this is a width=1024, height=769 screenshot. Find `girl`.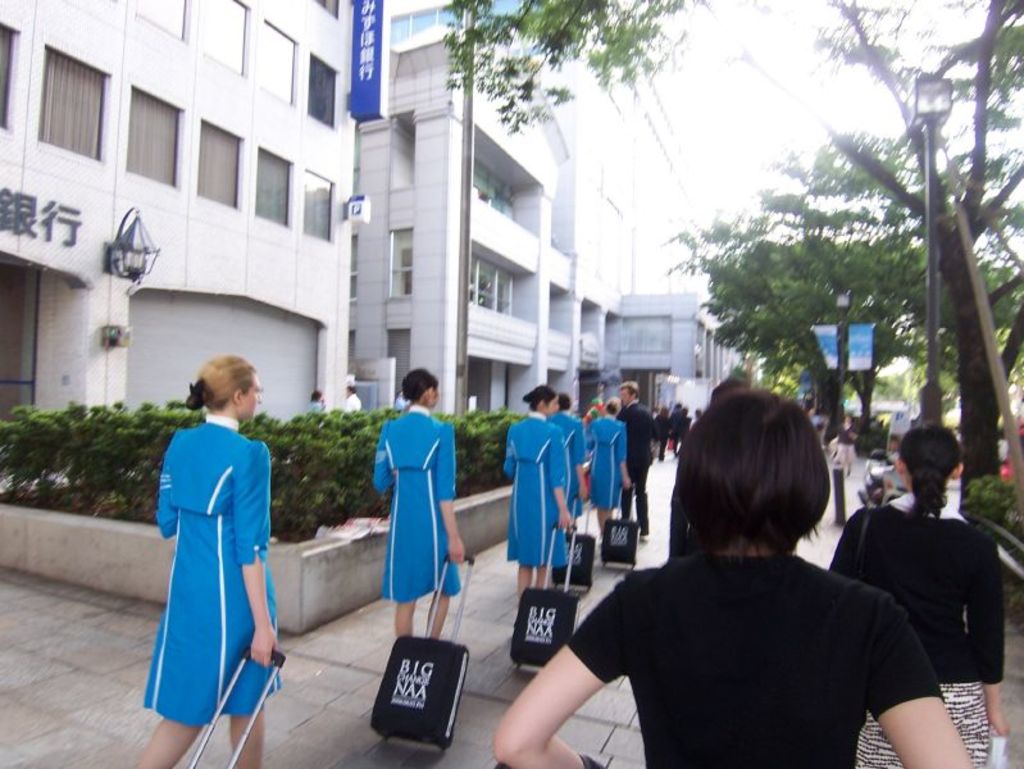
Bounding box: locate(156, 351, 270, 768).
